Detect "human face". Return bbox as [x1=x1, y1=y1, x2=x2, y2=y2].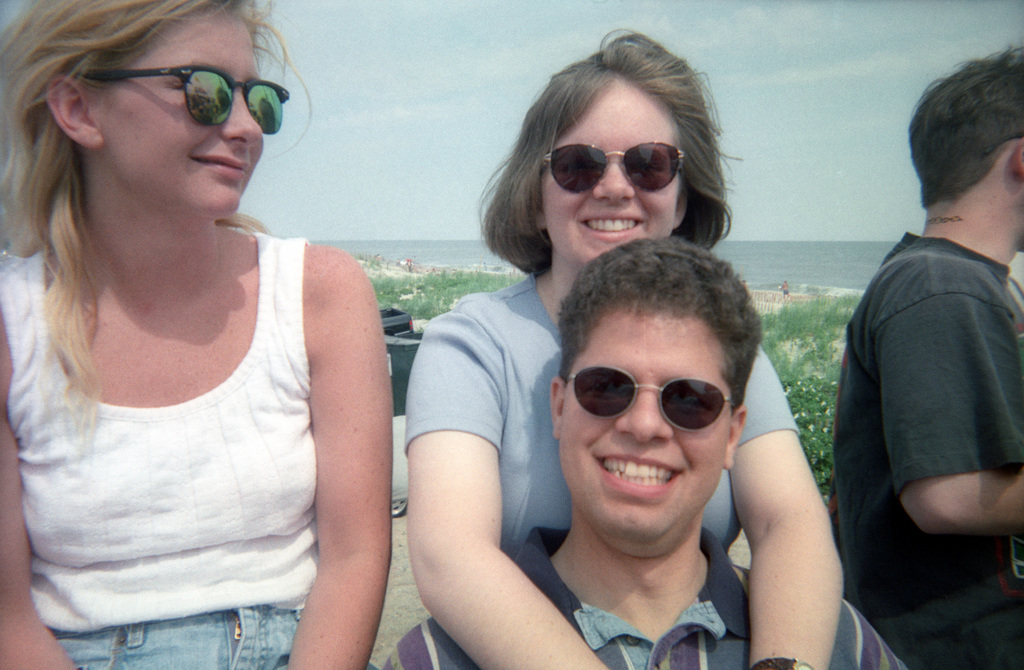
[x1=97, y1=1, x2=257, y2=213].
